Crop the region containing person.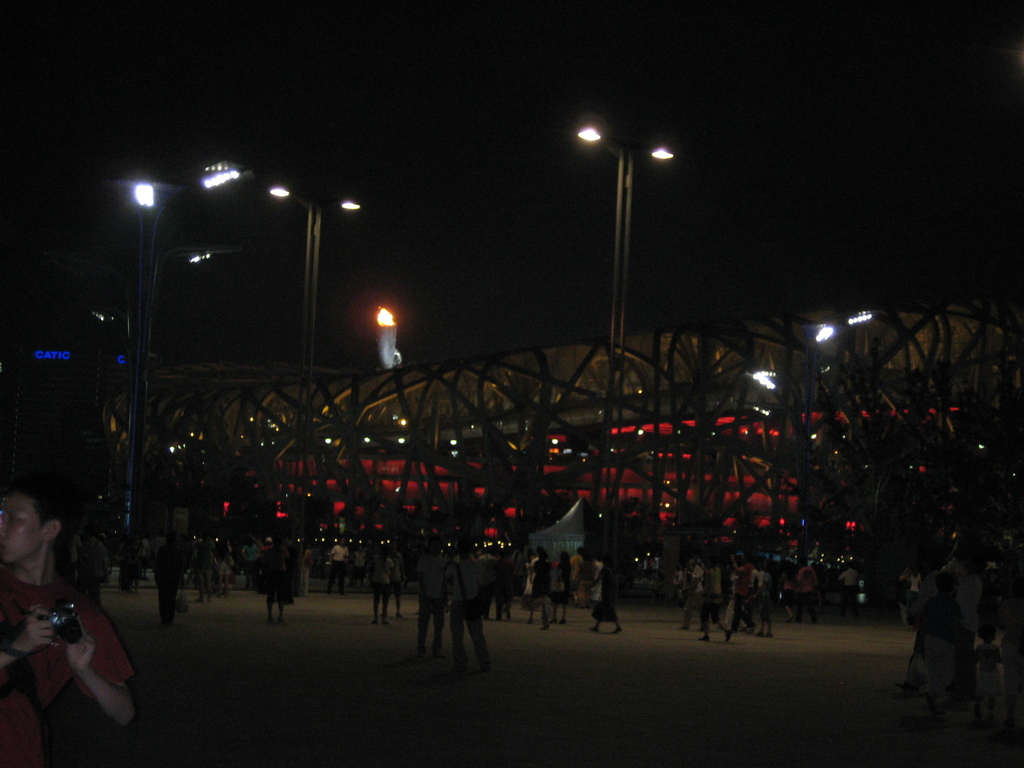
Crop region: <box>909,571,971,708</box>.
